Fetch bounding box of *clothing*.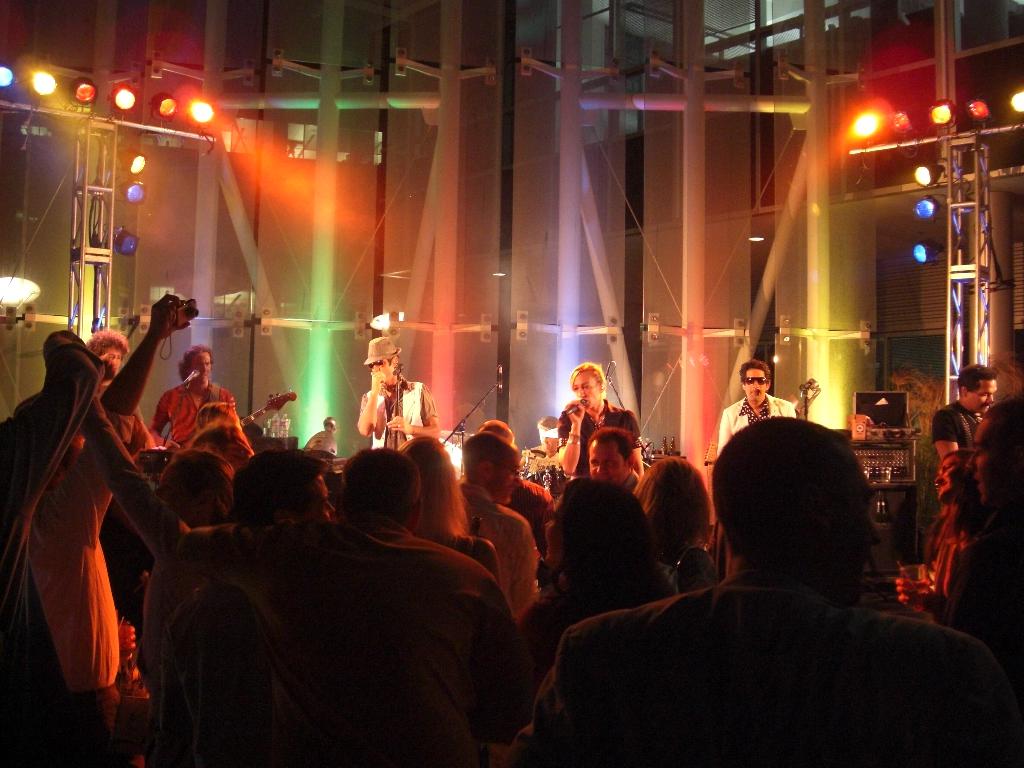
Bbox: 714,394,799,460.
